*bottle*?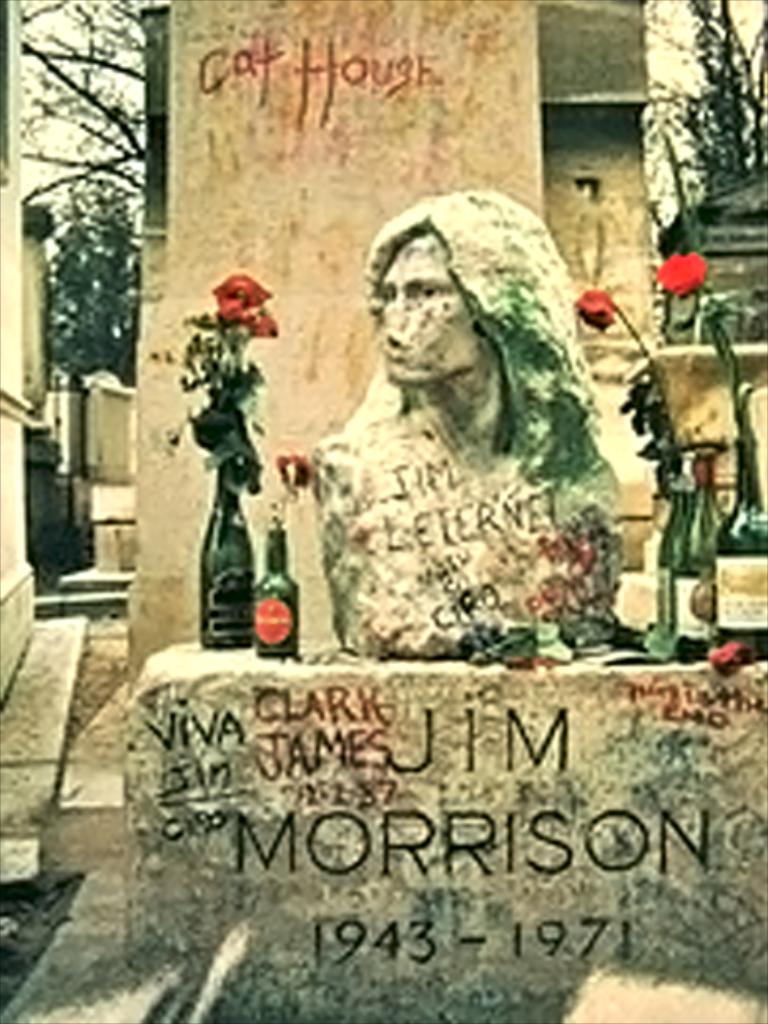
detection(256, 517, 310, 653)
